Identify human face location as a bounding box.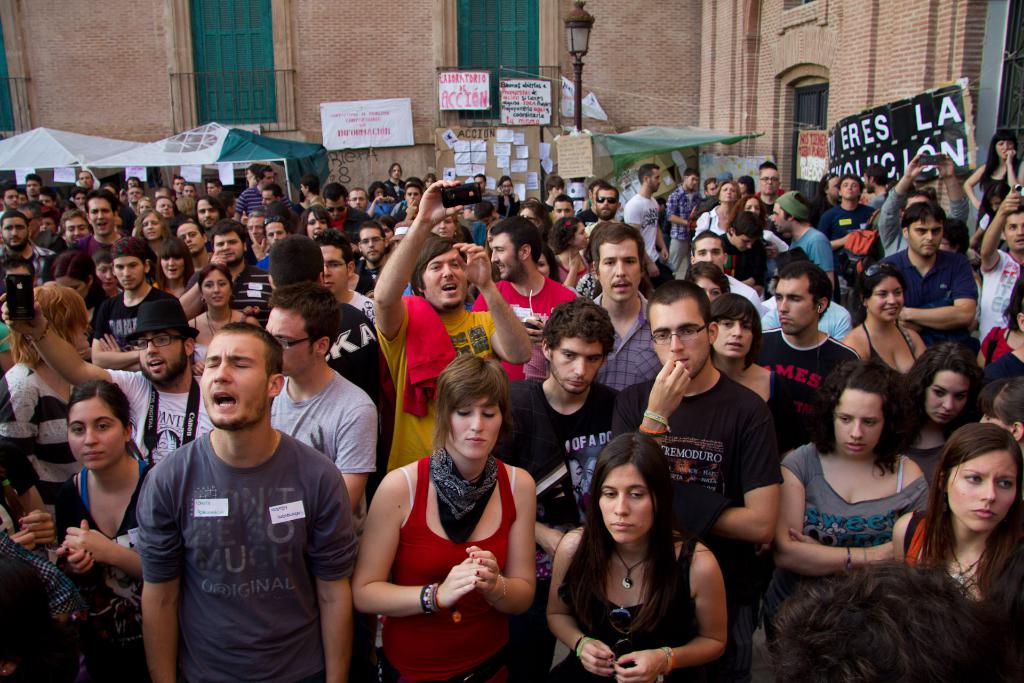
<box>299,183,305,195</box>.
